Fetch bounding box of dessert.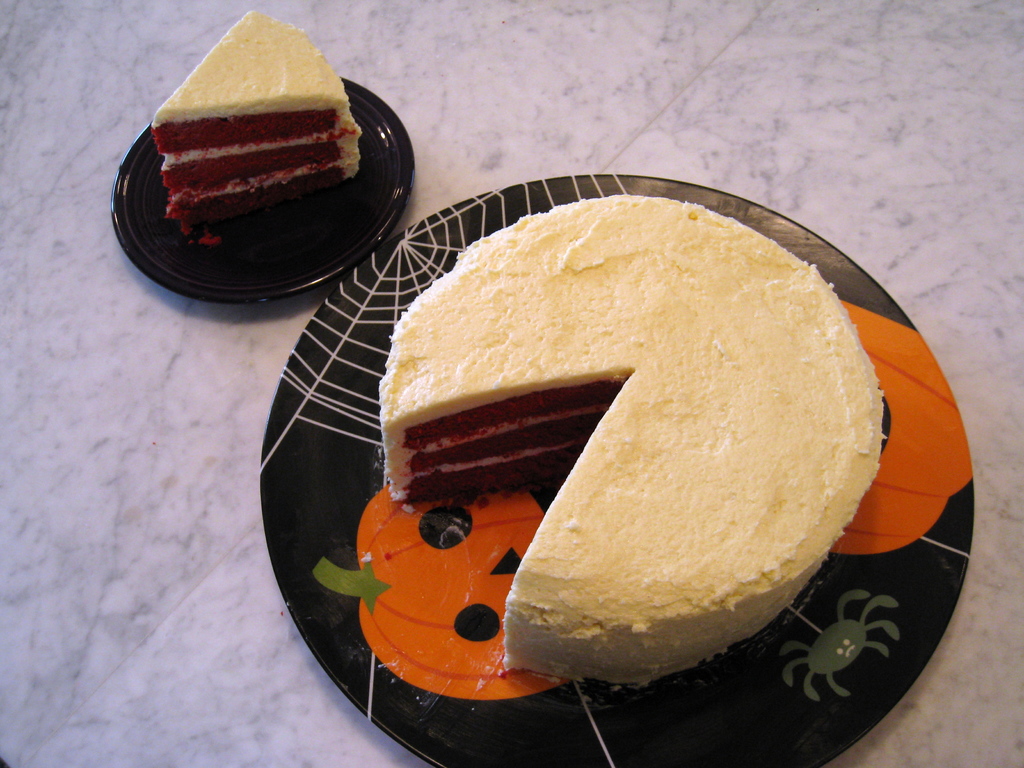
Bbox: rect(355, 232, 876, 709).
